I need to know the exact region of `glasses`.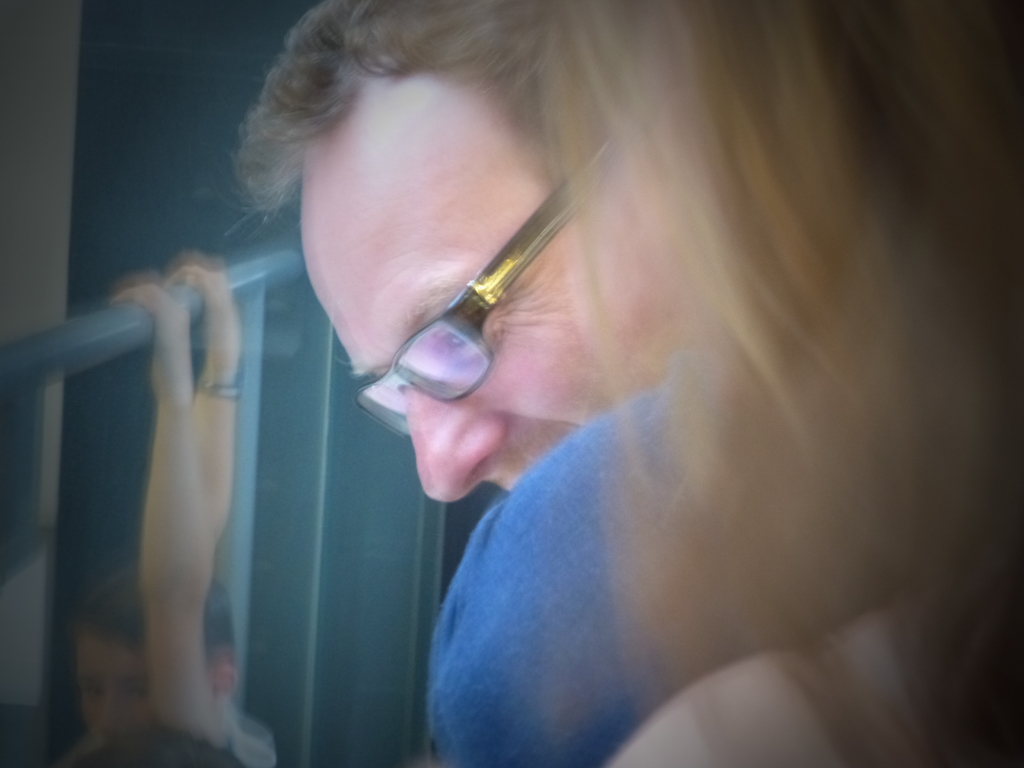
Region: 338:172:589:401.
